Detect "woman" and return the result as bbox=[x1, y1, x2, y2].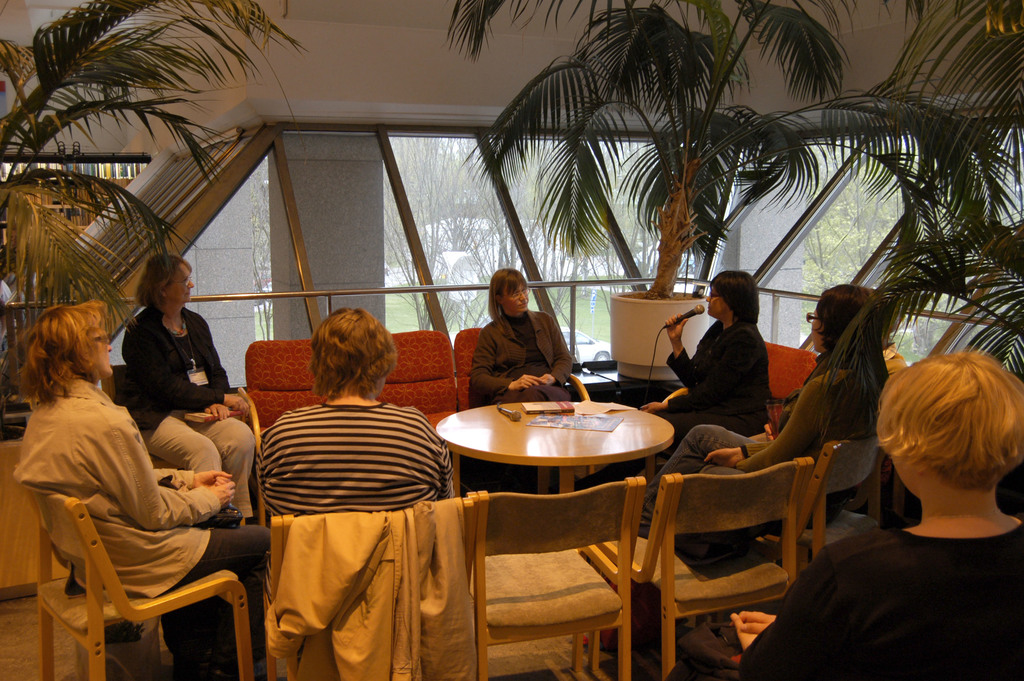
bbox=[468, 268, 572, 405].
